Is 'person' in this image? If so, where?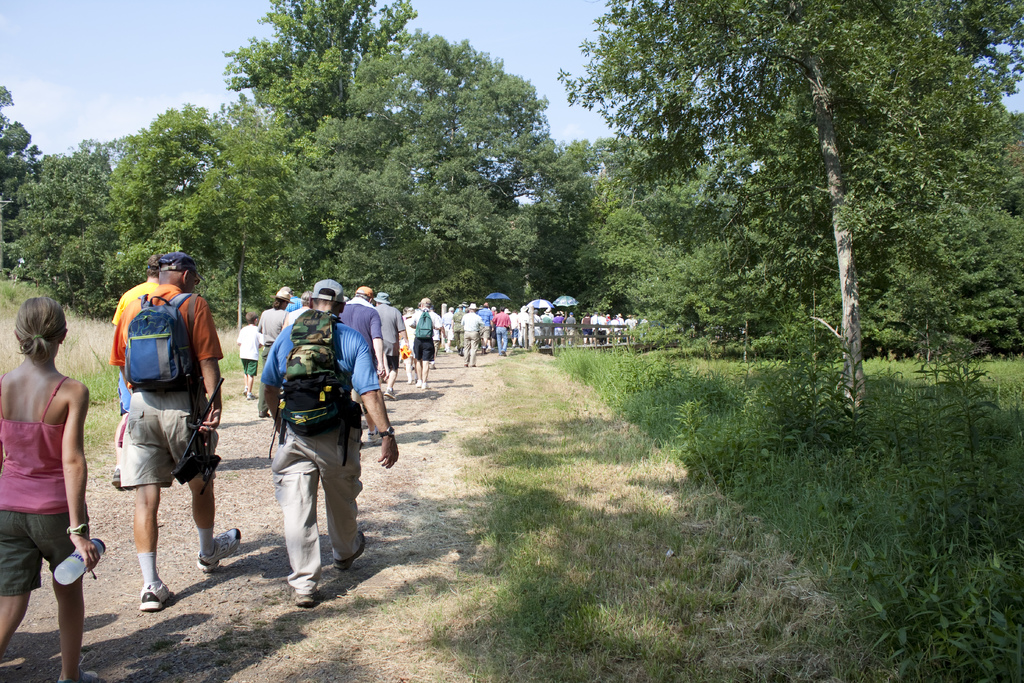
Yes, at [410,293,436,391].
